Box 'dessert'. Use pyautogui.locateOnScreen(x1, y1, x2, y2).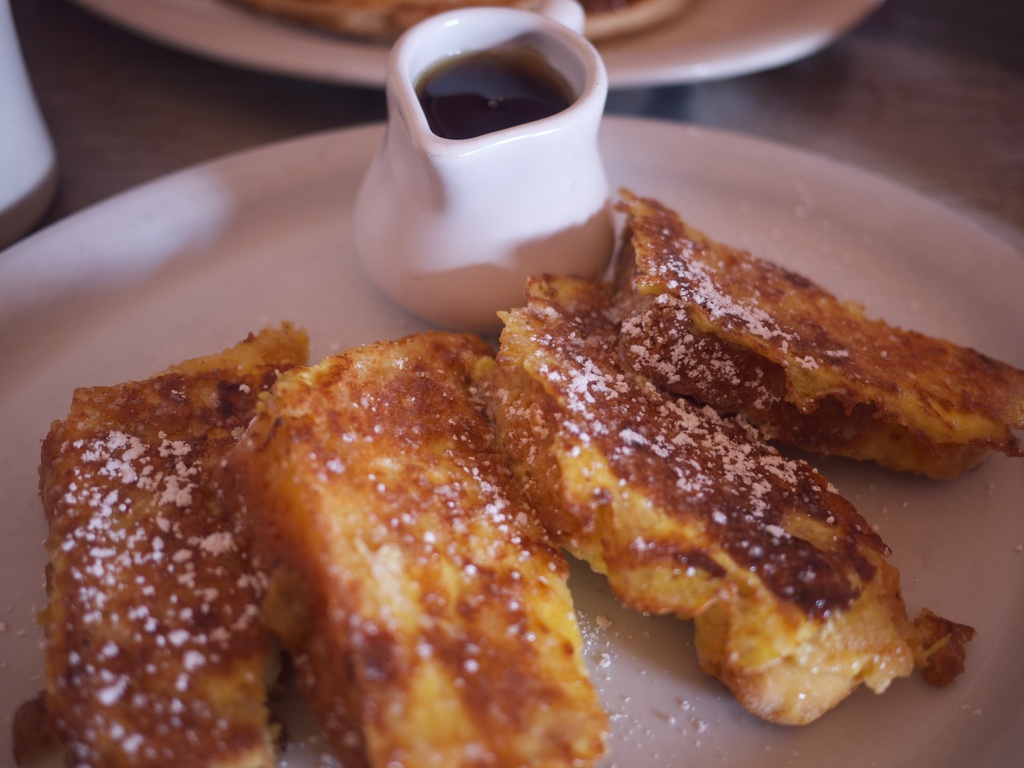
pyautogui.locateOnScreen(221, 330, 609, 767).
